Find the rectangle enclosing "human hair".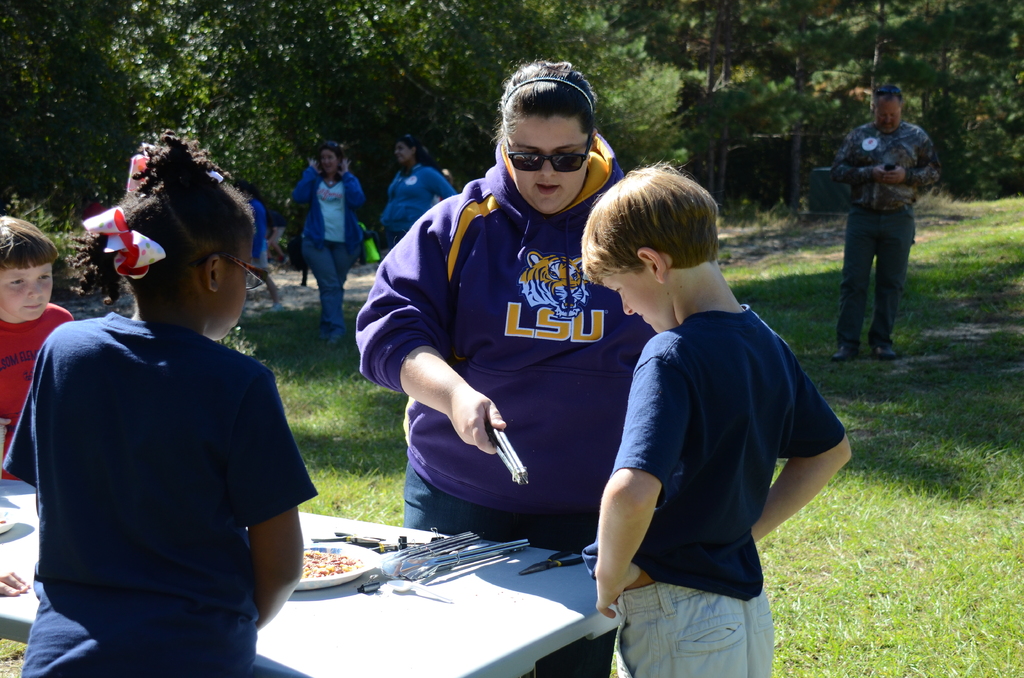
region(101, 158, 250, 325).
